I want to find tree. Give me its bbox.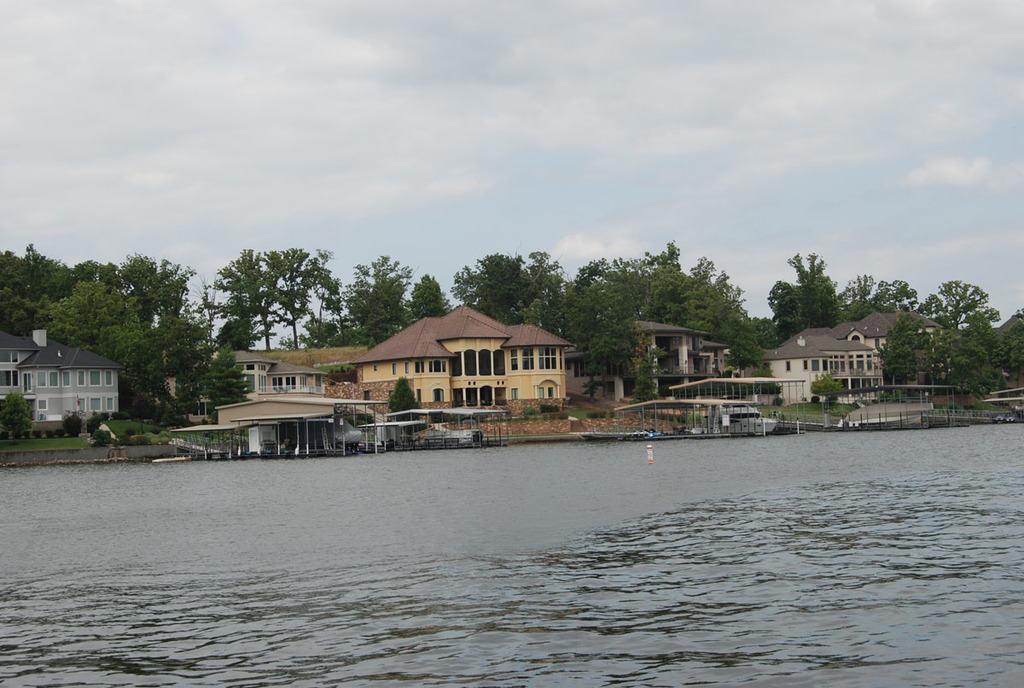
box(199, 345, 253, 415).
